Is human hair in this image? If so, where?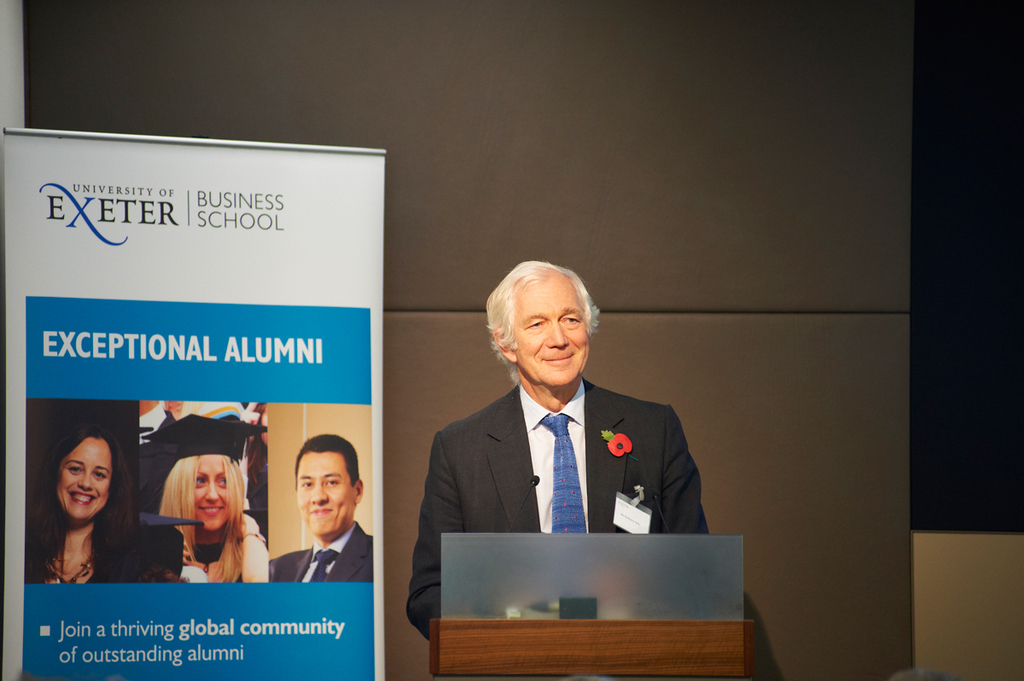
Yes, at {"left": 34, "top": 428, "right": 124, "bottom": 566}.
